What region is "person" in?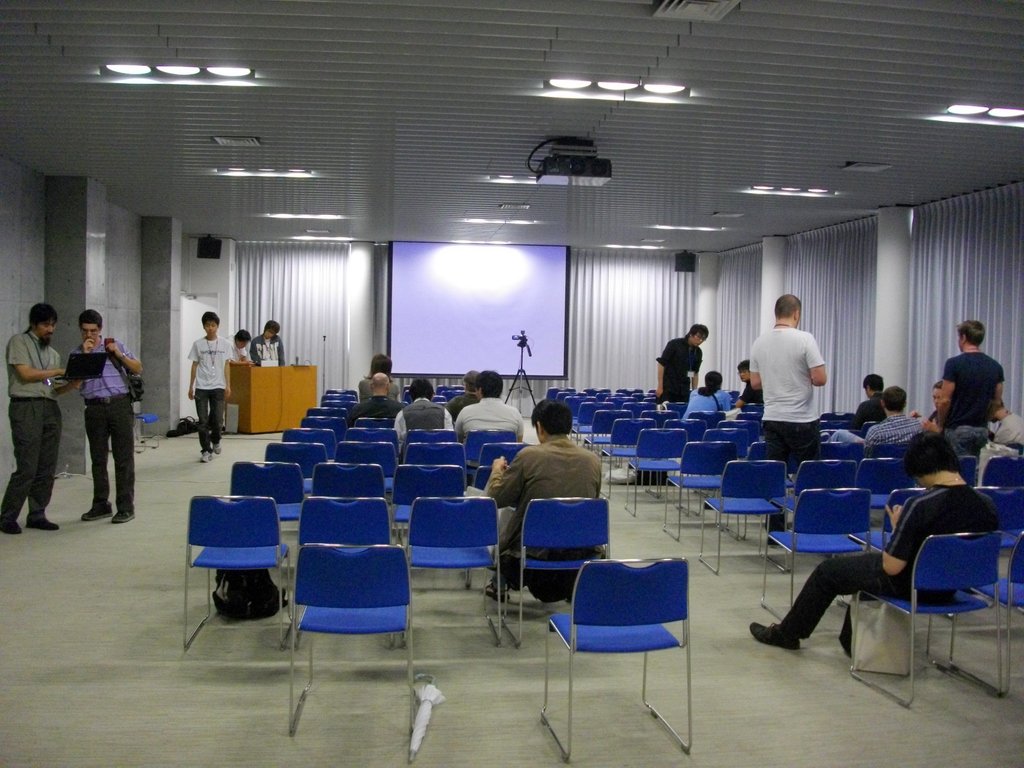
186:309:232:463.
